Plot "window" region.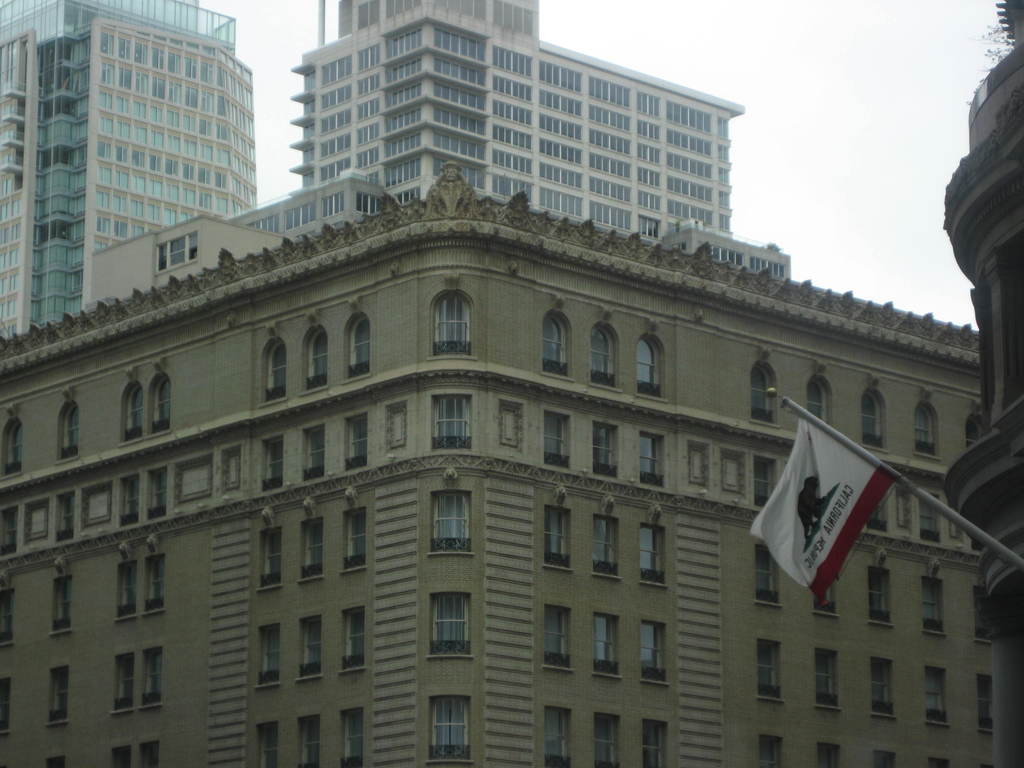
Plotted at bbox=(546, 410, 568, 468).
